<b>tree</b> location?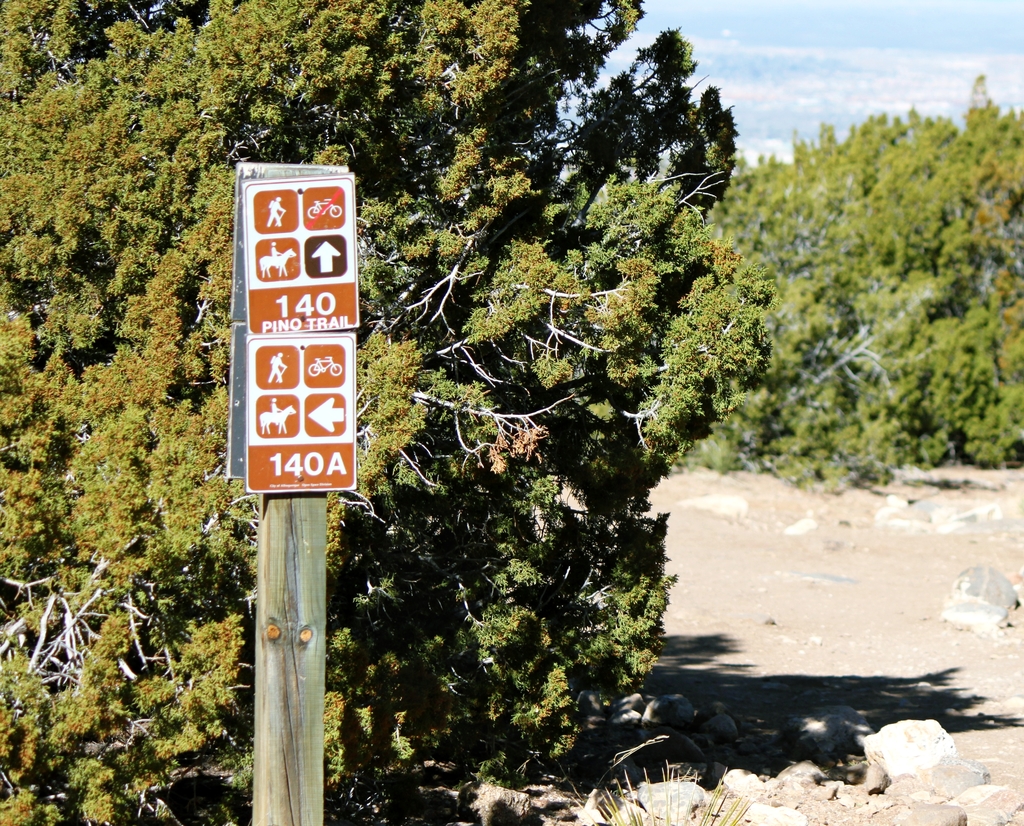
pyautogui.locateOnScreen(685, 81, 1023, 461)
